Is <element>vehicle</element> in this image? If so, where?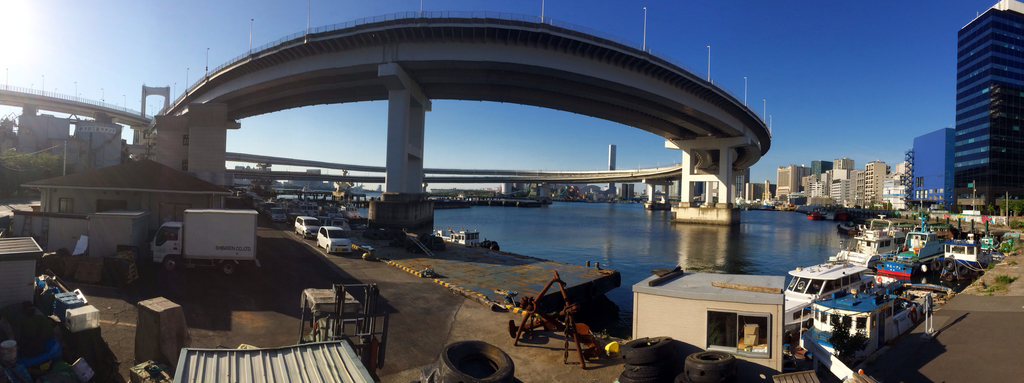
Yes, at 854 215 953 255.
